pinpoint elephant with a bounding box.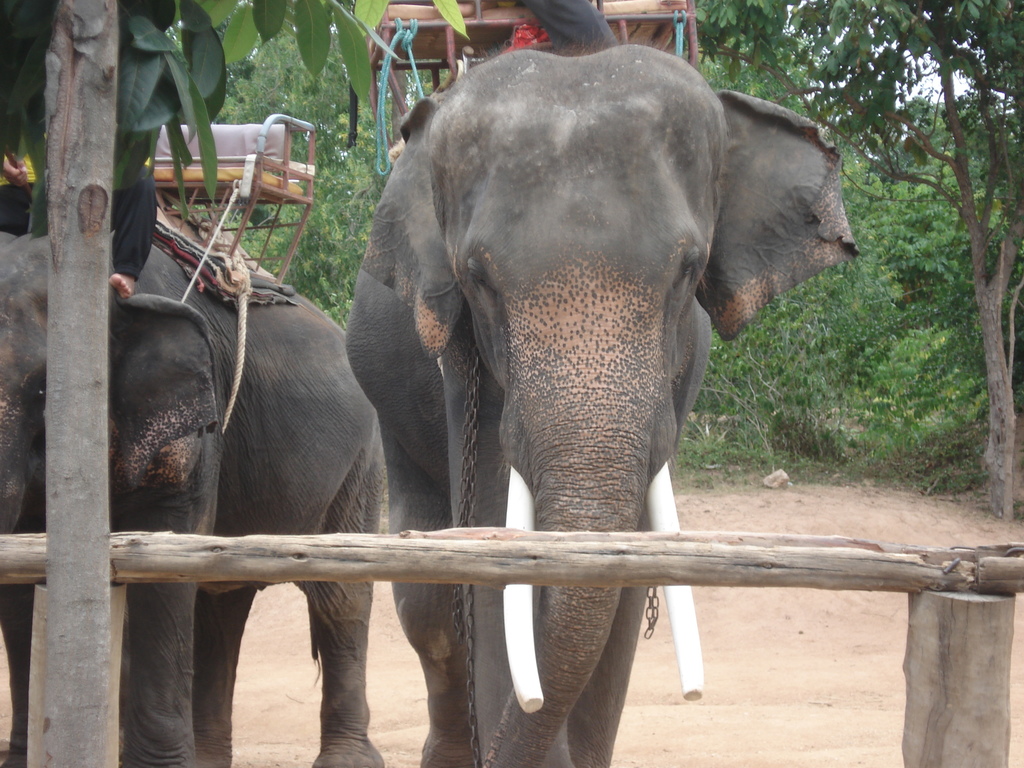
0:180:391:767.
